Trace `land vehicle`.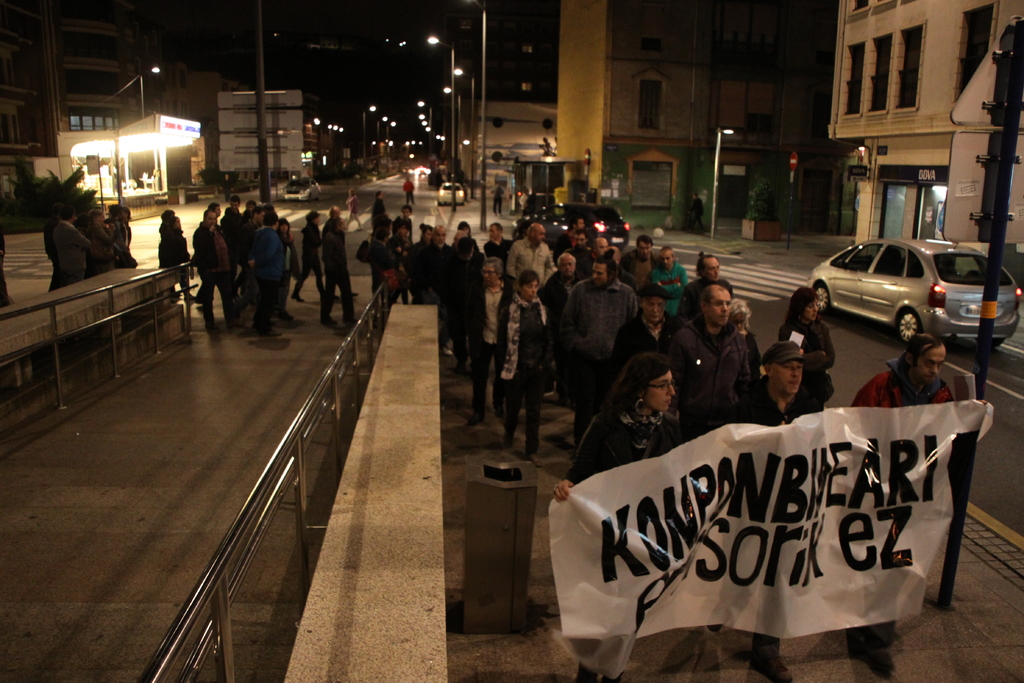
Traced to rect(282, 177, 321, 202).
